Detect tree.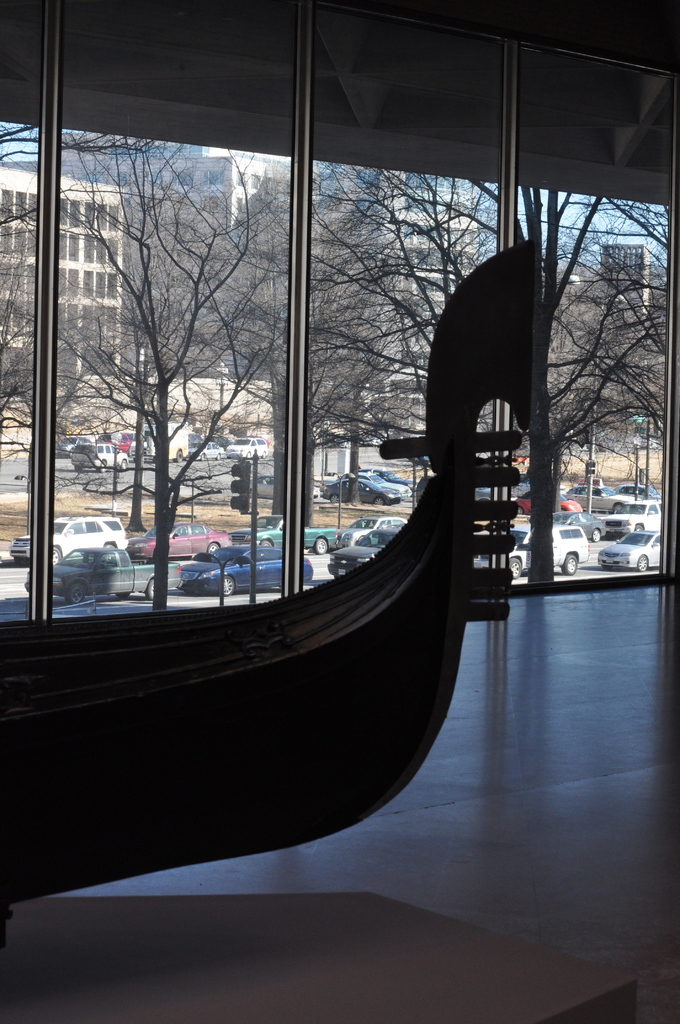
Detected at bbox(18, 128, 286, 614).
